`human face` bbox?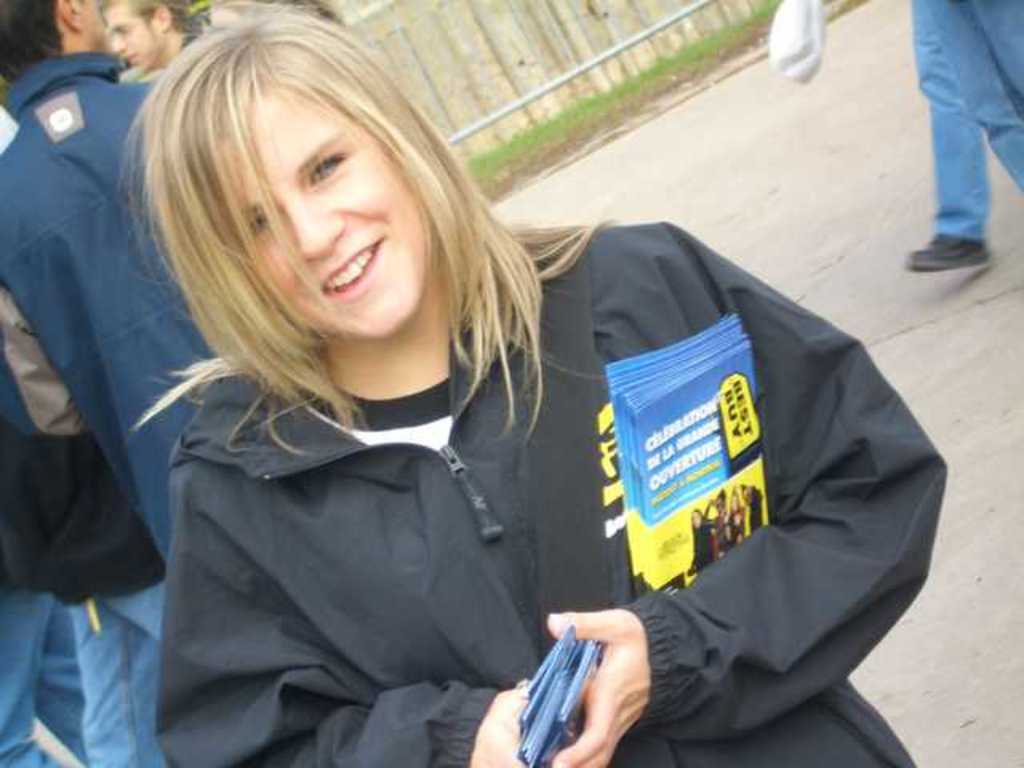
select_region(211, 74, 430, 344)
